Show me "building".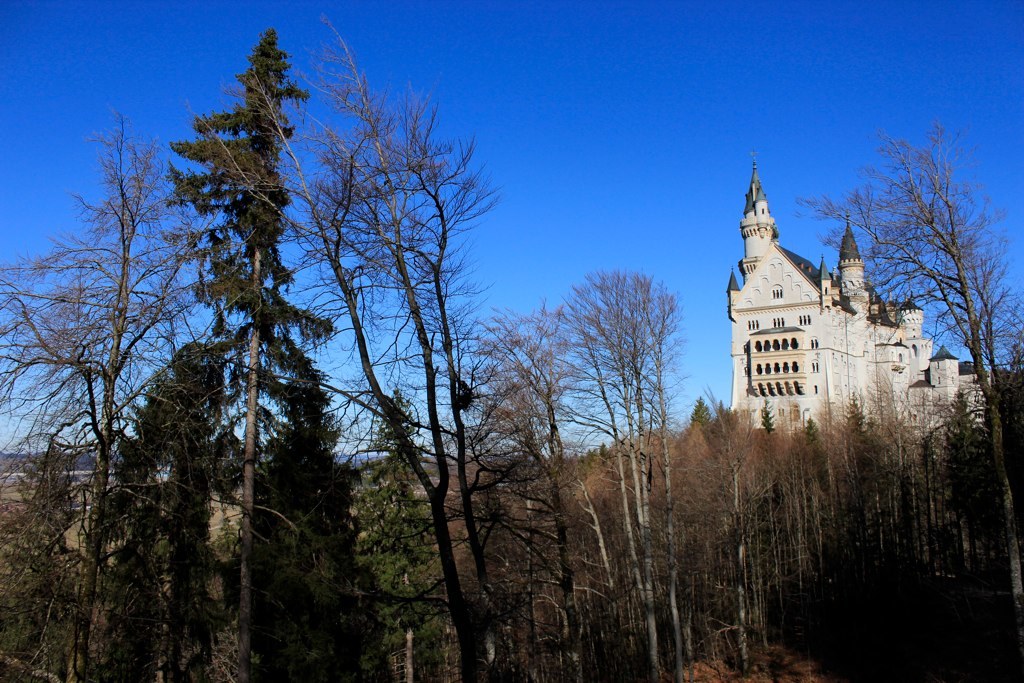
"building" is here: left=724, top=149, right=990, bottom=445.
